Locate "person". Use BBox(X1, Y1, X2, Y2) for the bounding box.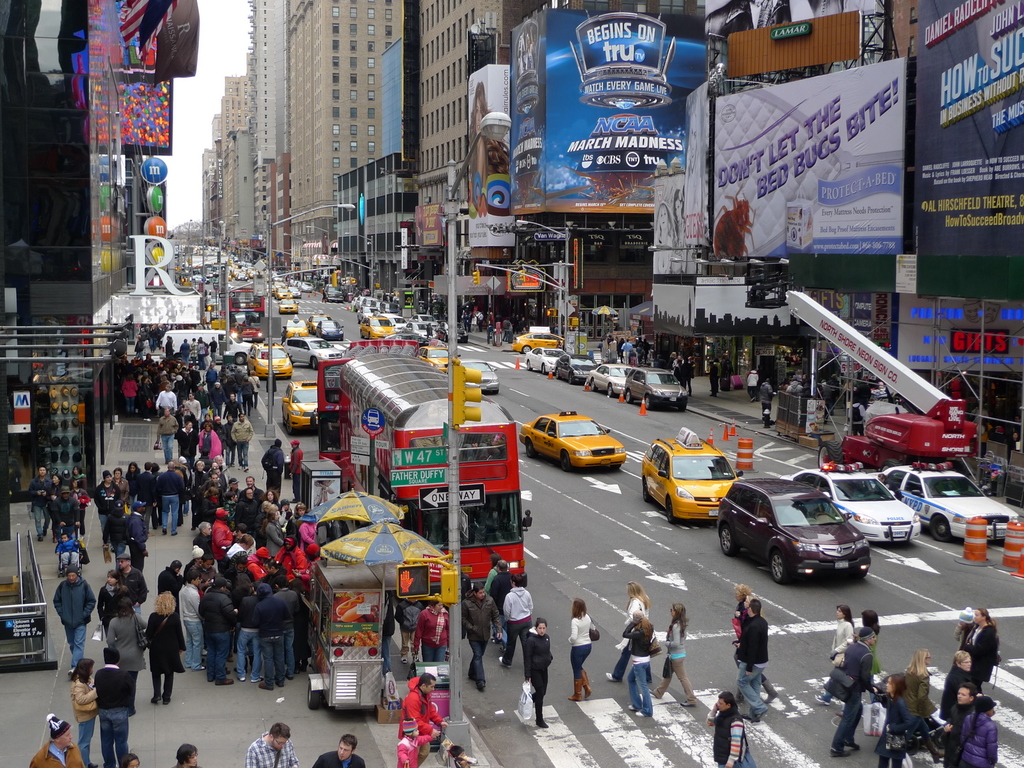
BBox(316, 733, 364, 767).
